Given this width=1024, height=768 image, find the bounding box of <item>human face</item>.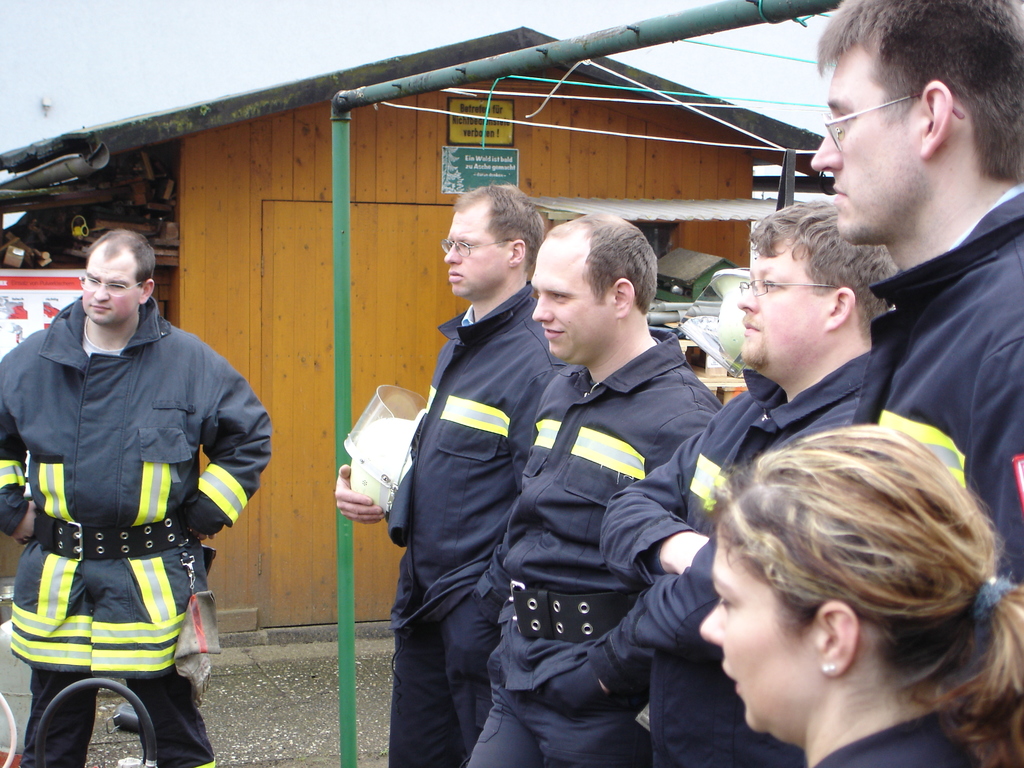
<bbox>444, 201, 506, 295</bbox>.
